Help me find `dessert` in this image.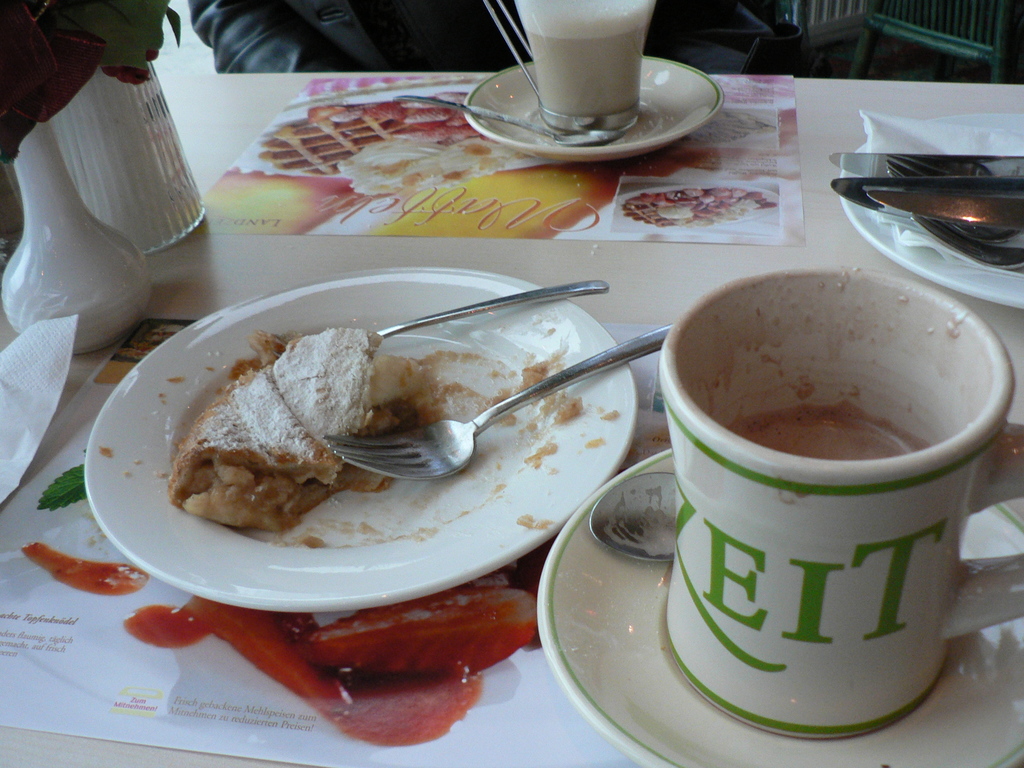
Found it: select_region(170, 321, 416, 533).
